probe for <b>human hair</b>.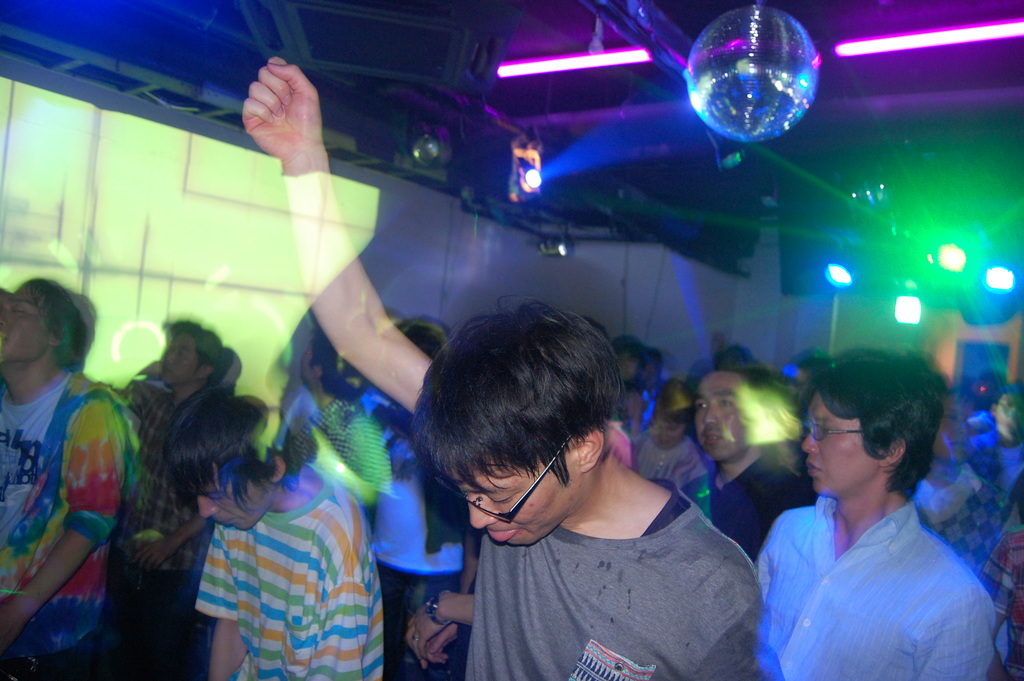
Probe result: (left=164, top=377, right=283, bottom=514).
